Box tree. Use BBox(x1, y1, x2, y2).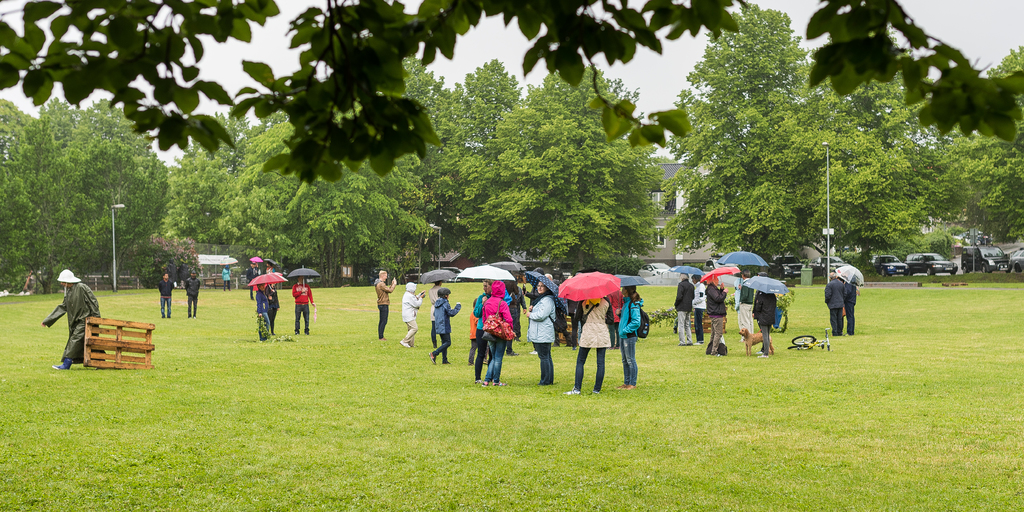
BBox(877, 40, 1023, 253).
